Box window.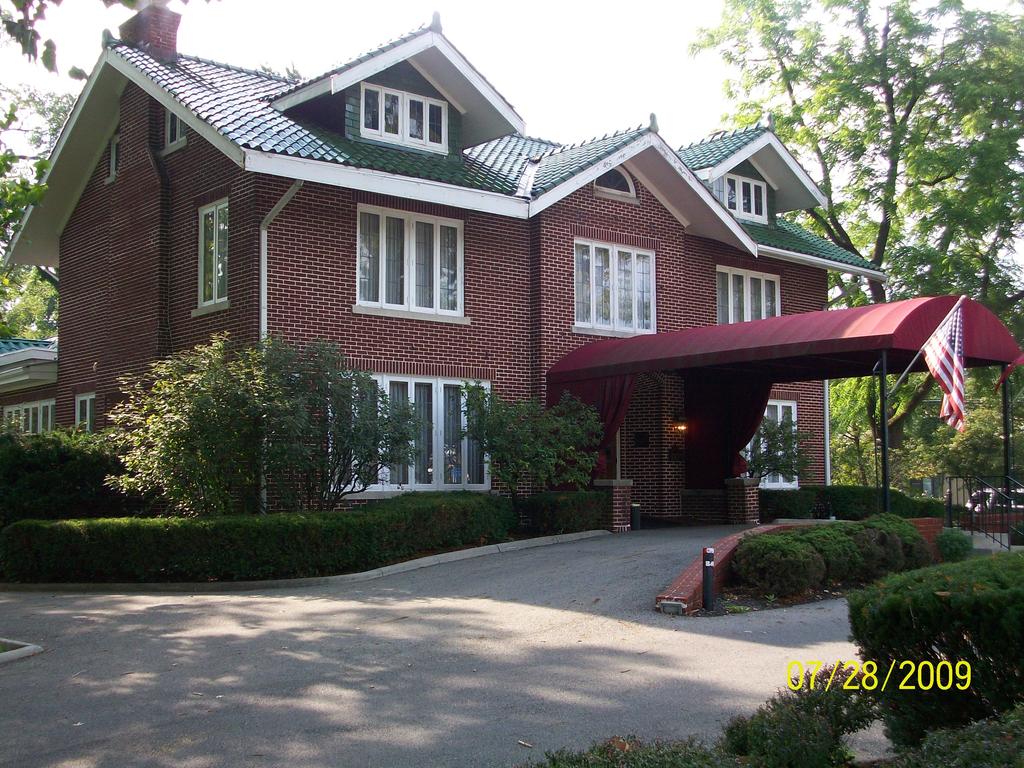
[72, 390, 93, 440].
